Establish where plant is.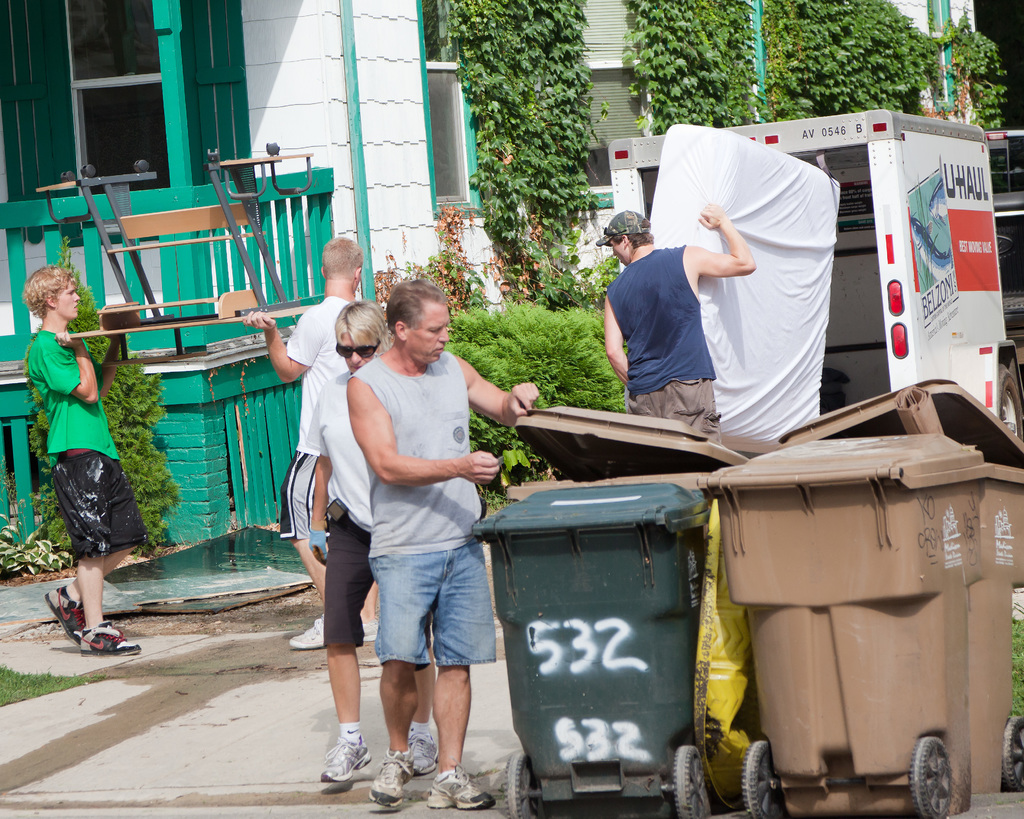
Established at select_region(23, 237, 177, 546).
